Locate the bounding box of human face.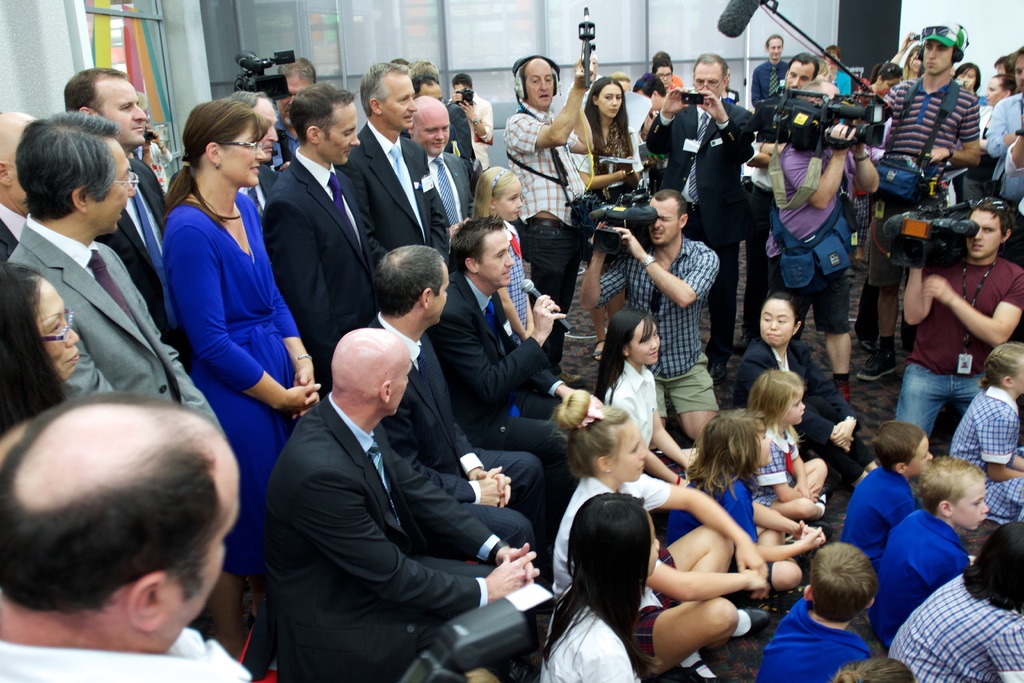
Bounding box: Rect(382, 358, 411, 415).
